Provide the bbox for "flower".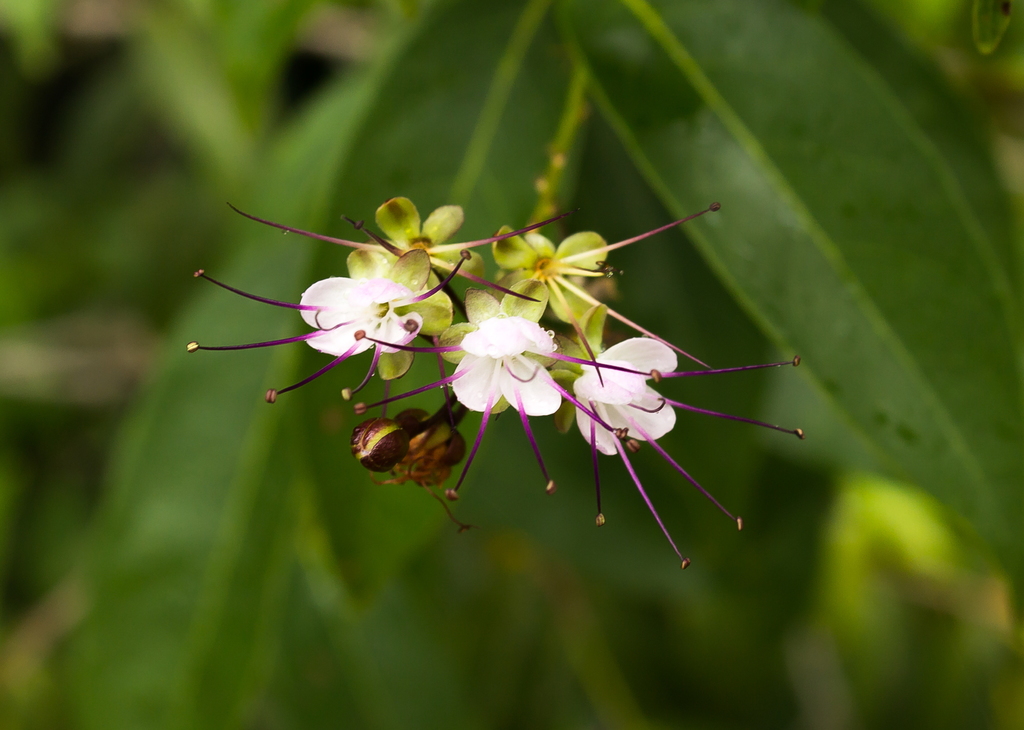
573, 337, 799, 572.
